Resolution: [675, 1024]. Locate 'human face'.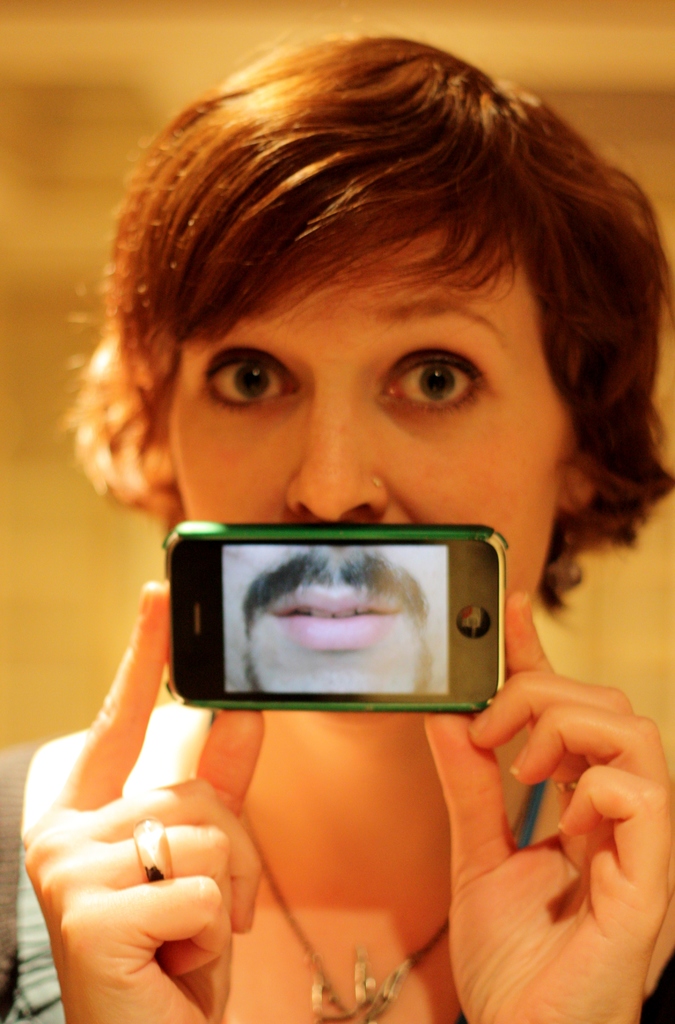
crop(224, 545, 446, 696).
